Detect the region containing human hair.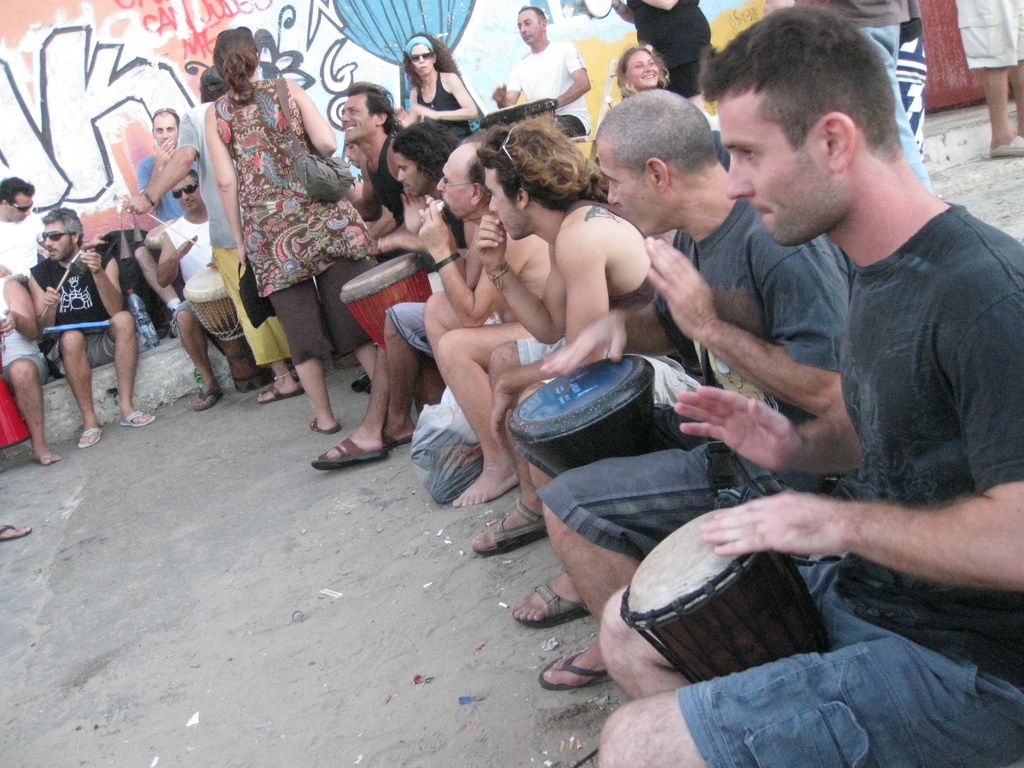
347:79:406:136.
